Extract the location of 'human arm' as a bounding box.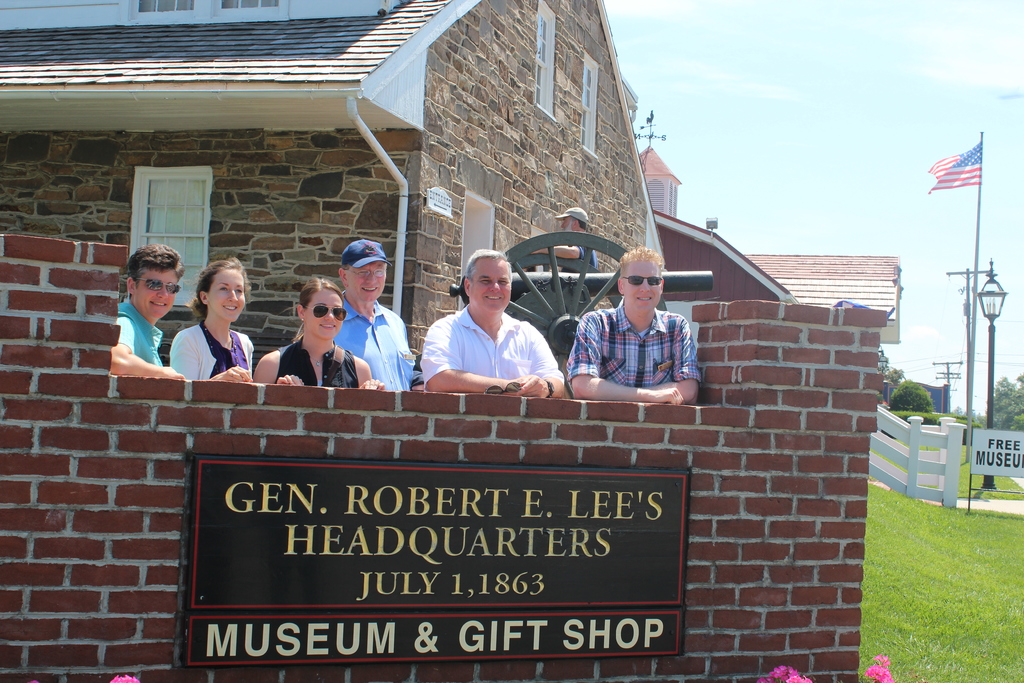
<region>529, 245, 584, 259</region>.
